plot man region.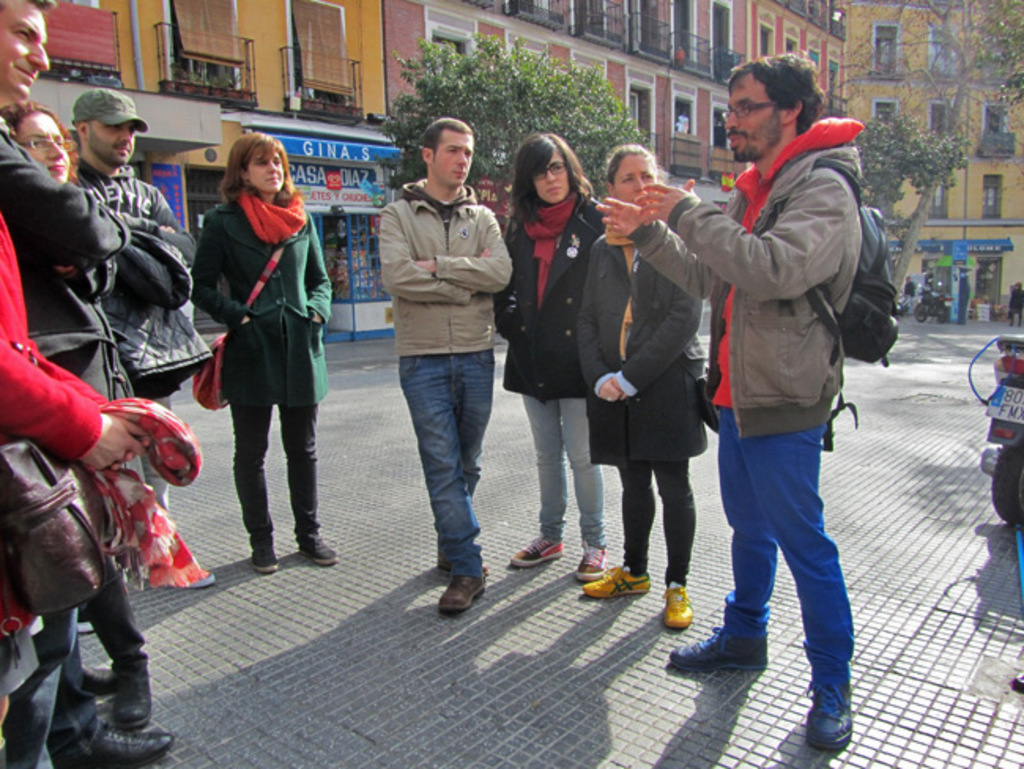
Plotted at 77/85/189/386.
